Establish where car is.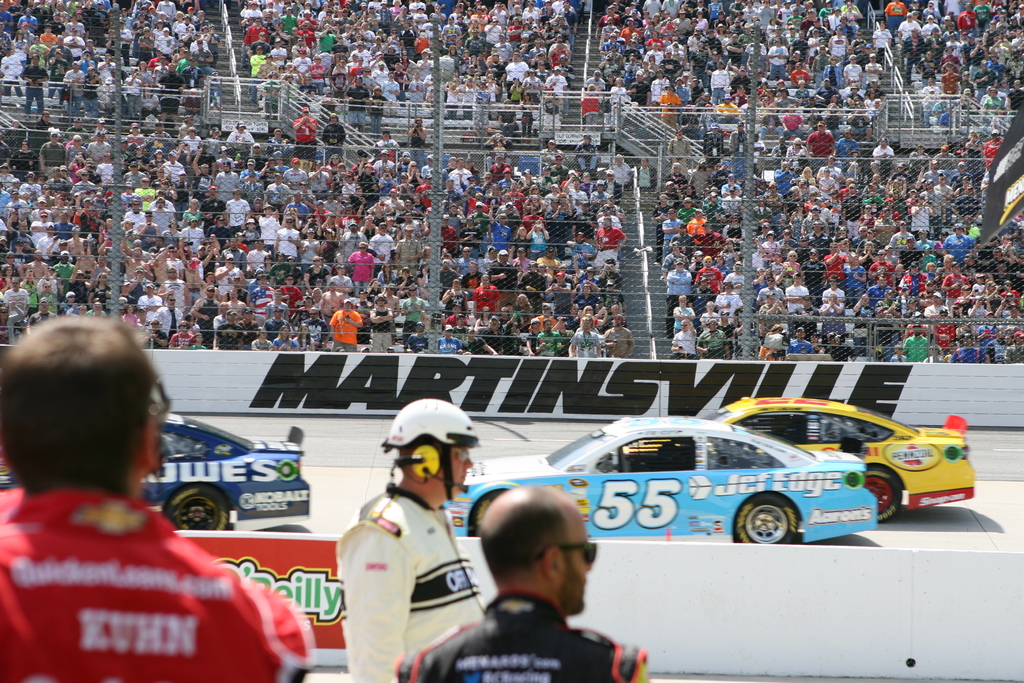
Established at x1=469 y1=415 x2=870 y2=540.
